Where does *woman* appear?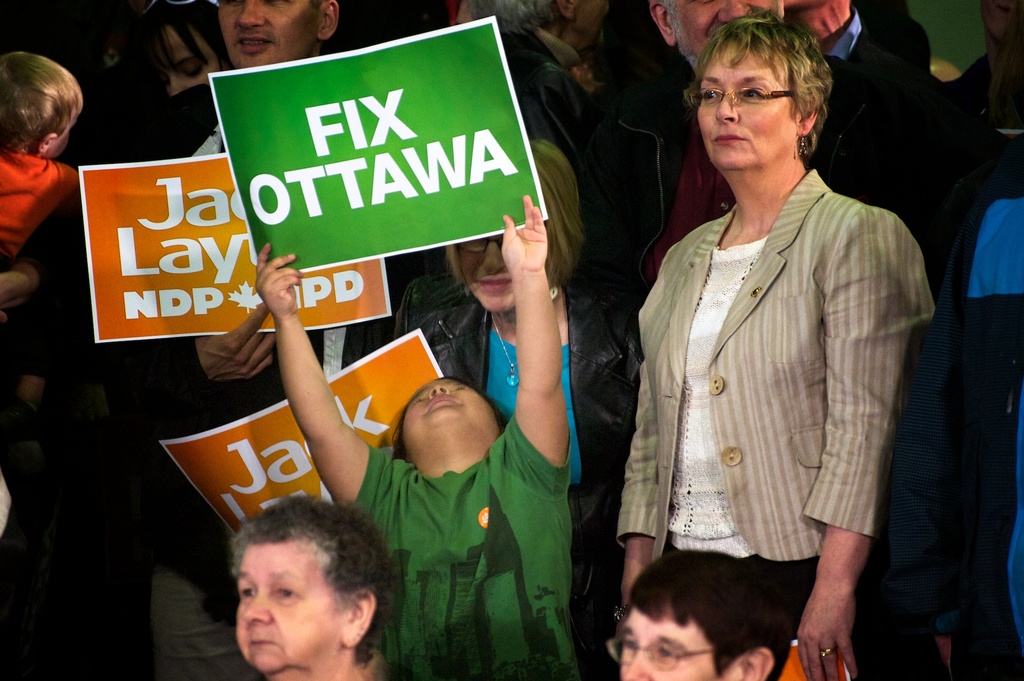
Appears at [left=378, top=131, right=657, bottom=680].
